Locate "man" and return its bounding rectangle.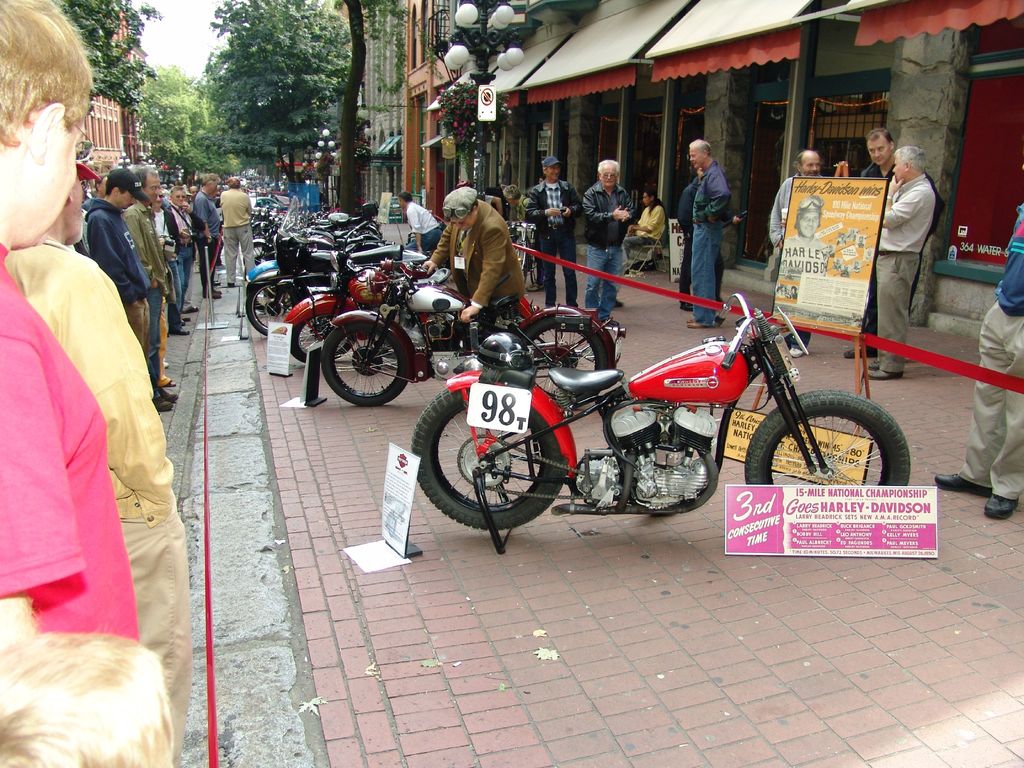
(213, 175, 257, 287).
